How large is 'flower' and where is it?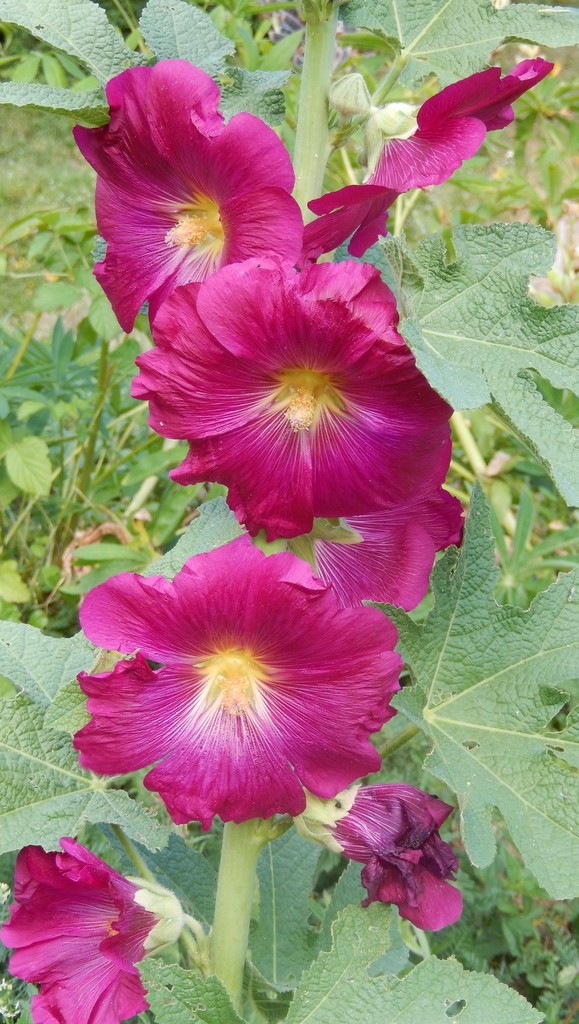
Bounding box: box(71, 49, 309, 337).
